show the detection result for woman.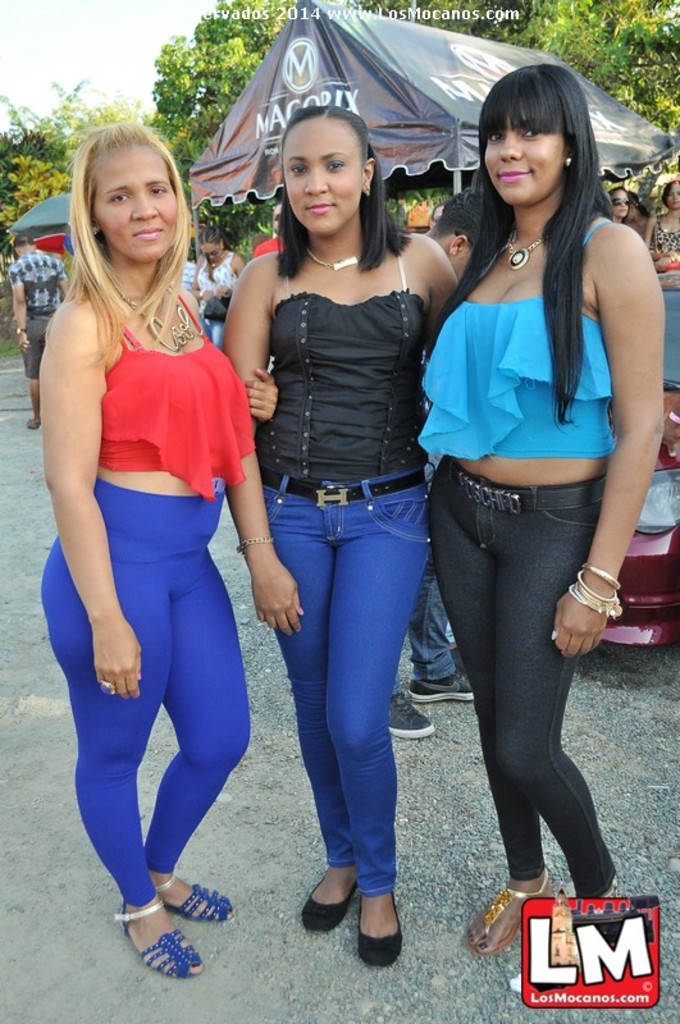
bbox=(216, 105, 475, 974).
